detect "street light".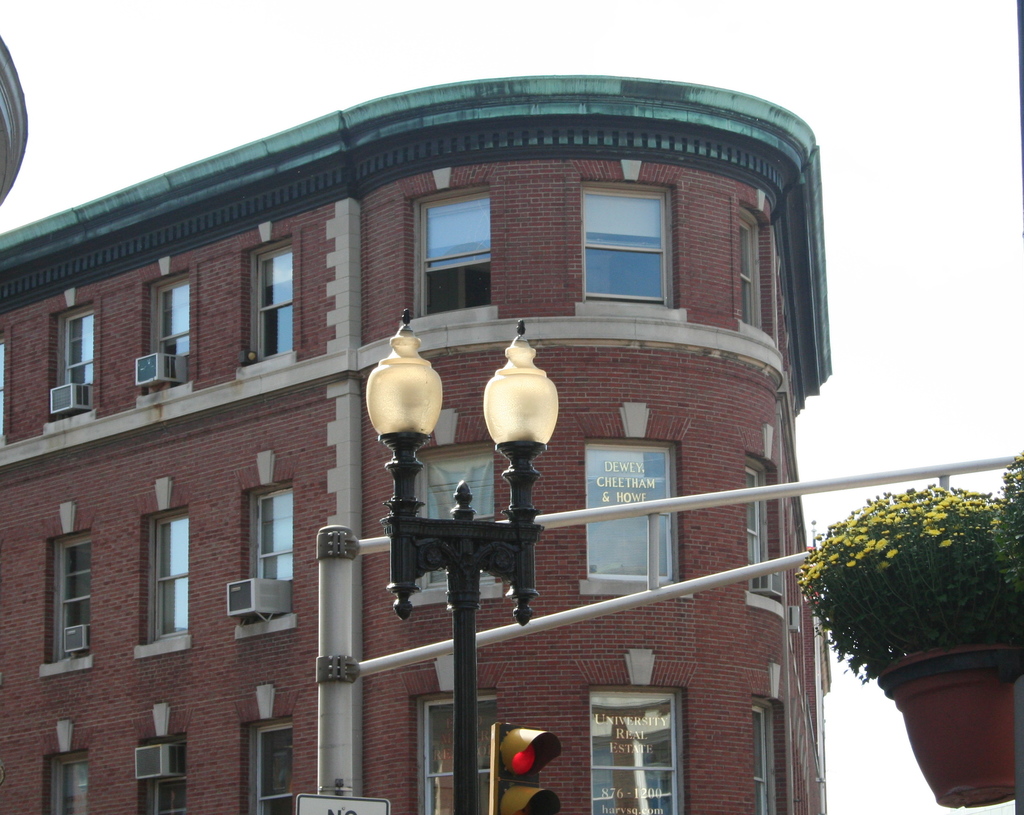
Detected at {"x1": 363, "y1": 311, "x2": 559, "y2": 814}.
